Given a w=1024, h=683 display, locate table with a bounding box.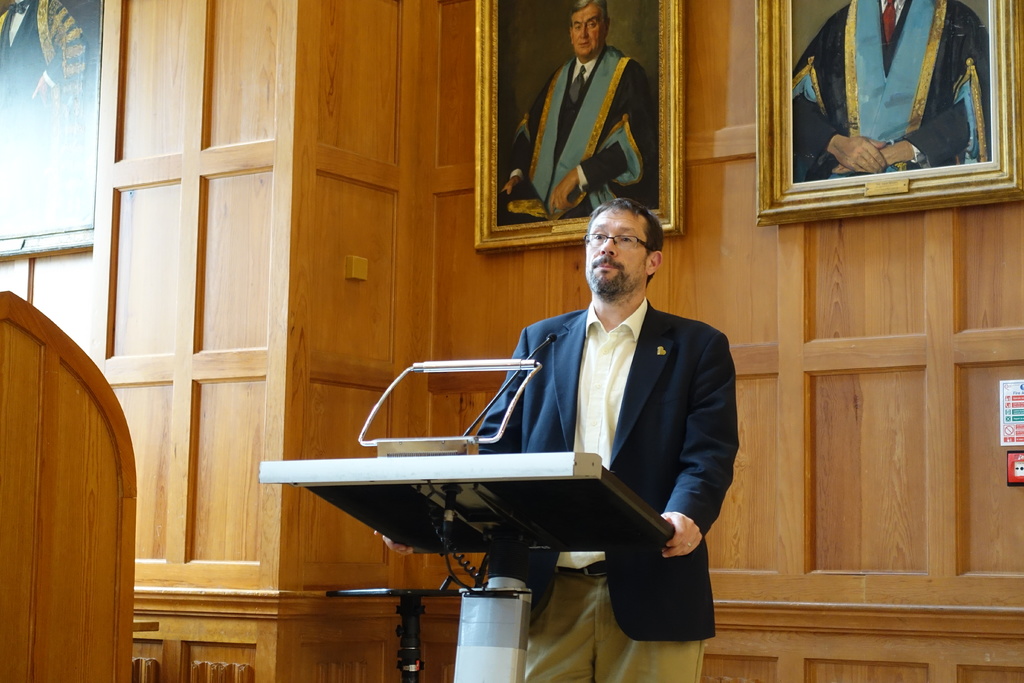
Located: x1=261 y1=374 x2=682 y2=682.
